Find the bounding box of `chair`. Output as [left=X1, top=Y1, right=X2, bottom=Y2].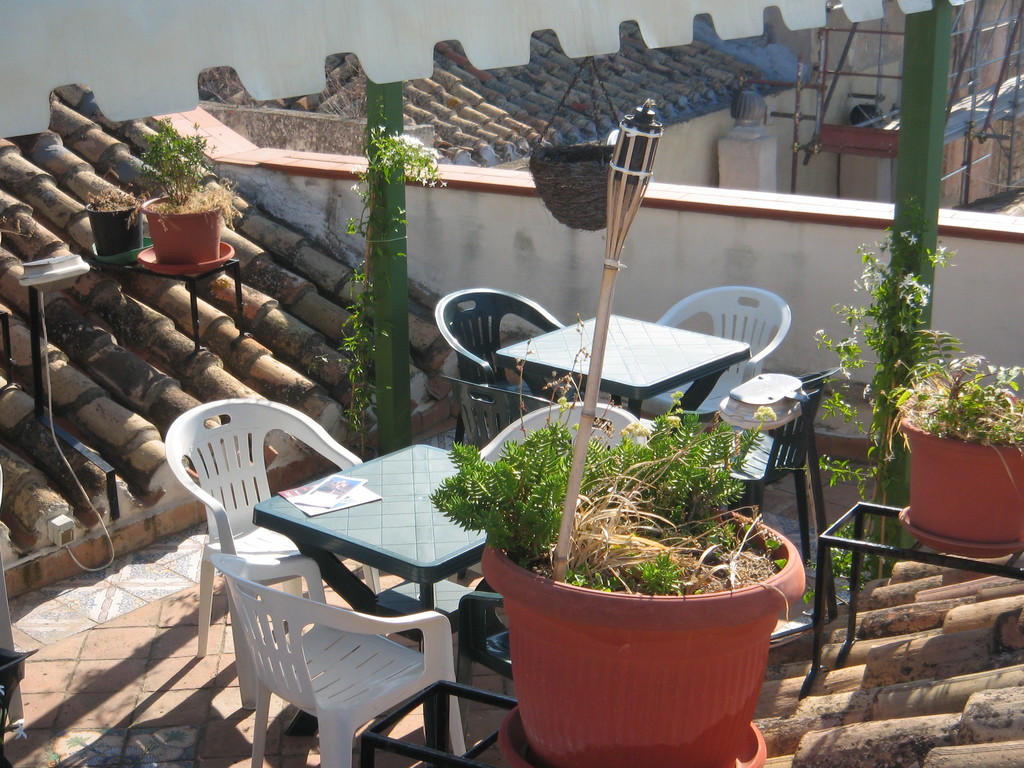
[left=442, top=376, right=561, bottom=456].
